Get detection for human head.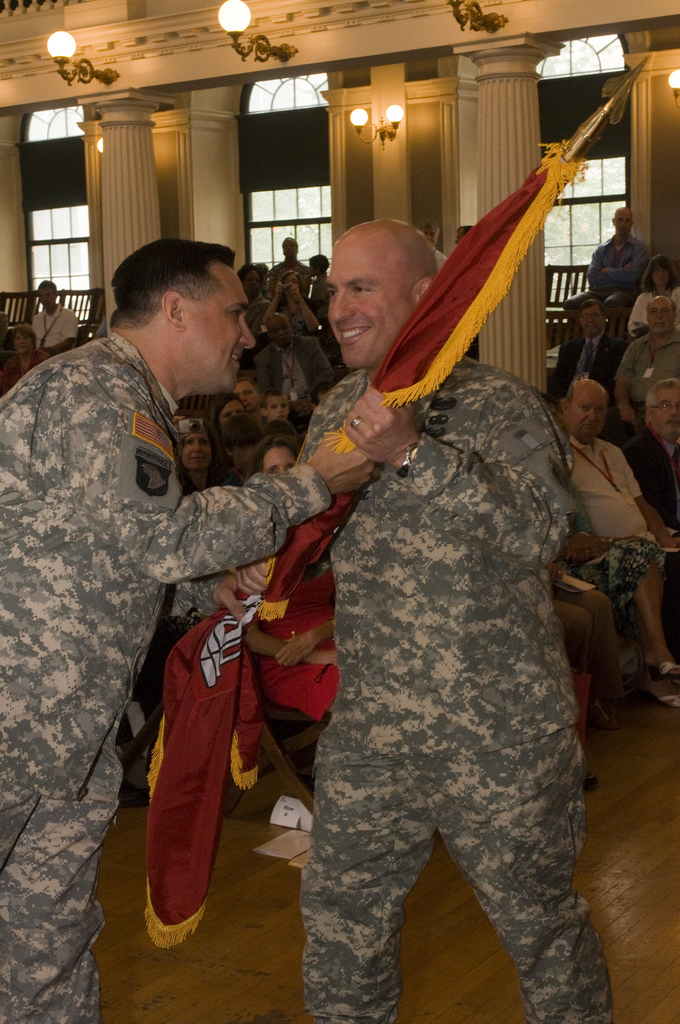
Detection: locate(324, 198, 438, 339).
